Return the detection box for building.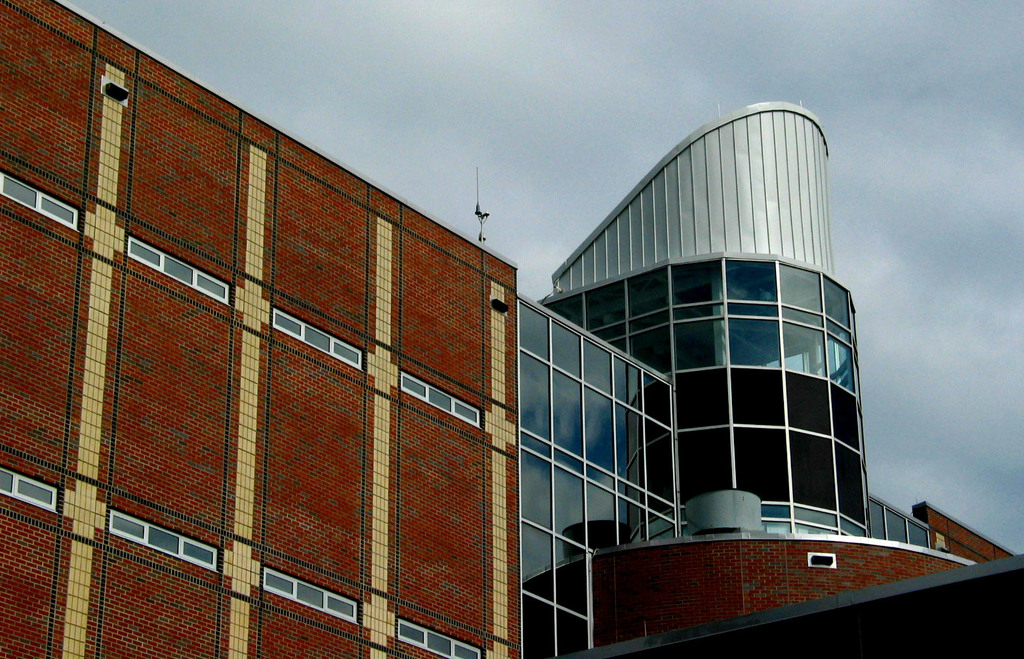
detection(0, 0, 1023, 656).
